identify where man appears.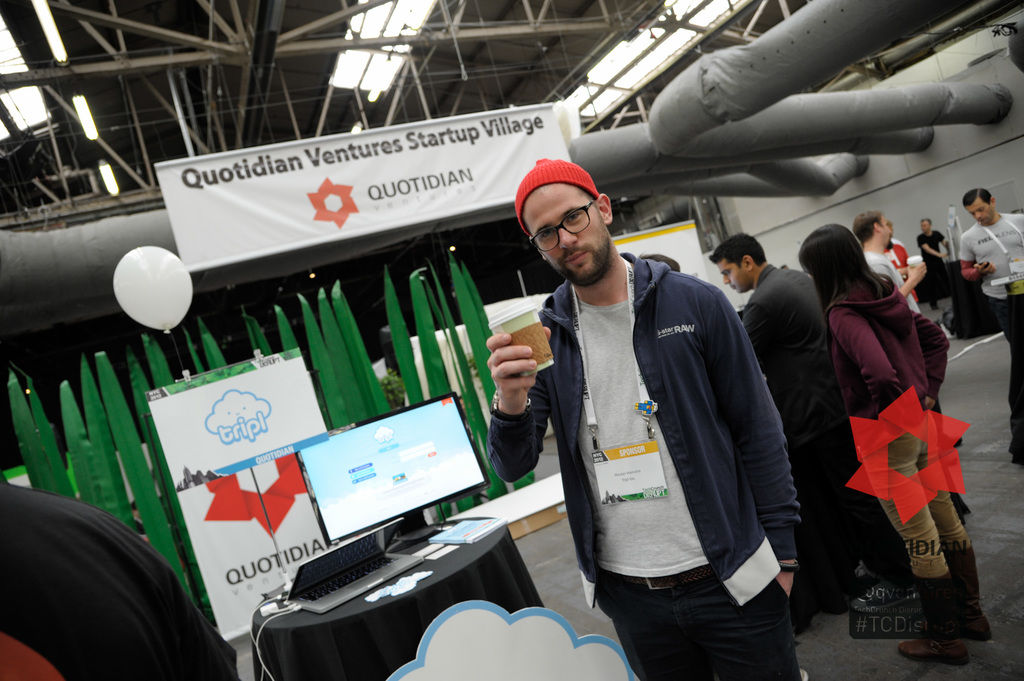
Appears at [708,234,851,597].
